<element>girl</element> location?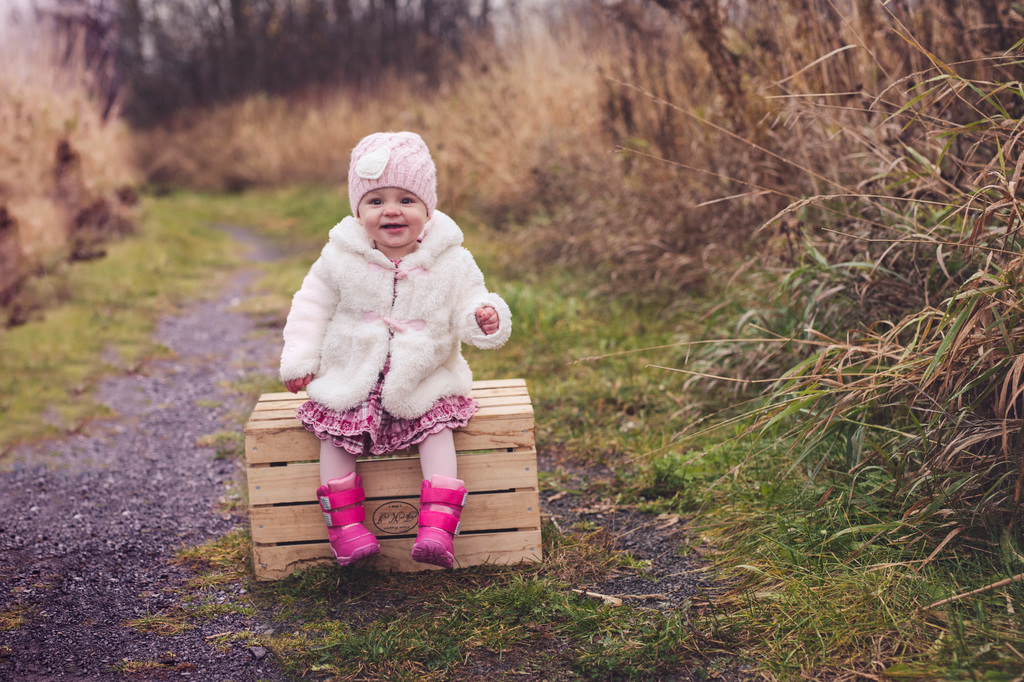
rect(276, 107, 520, 526)
